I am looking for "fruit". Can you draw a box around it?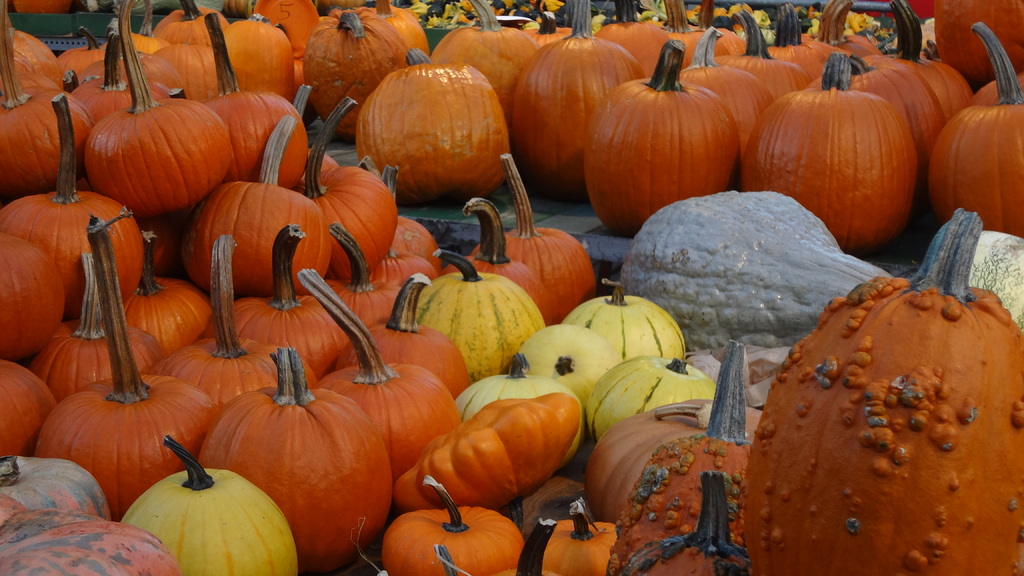
Sure, the bounding box is box=[755, 268, 1018, 561].
